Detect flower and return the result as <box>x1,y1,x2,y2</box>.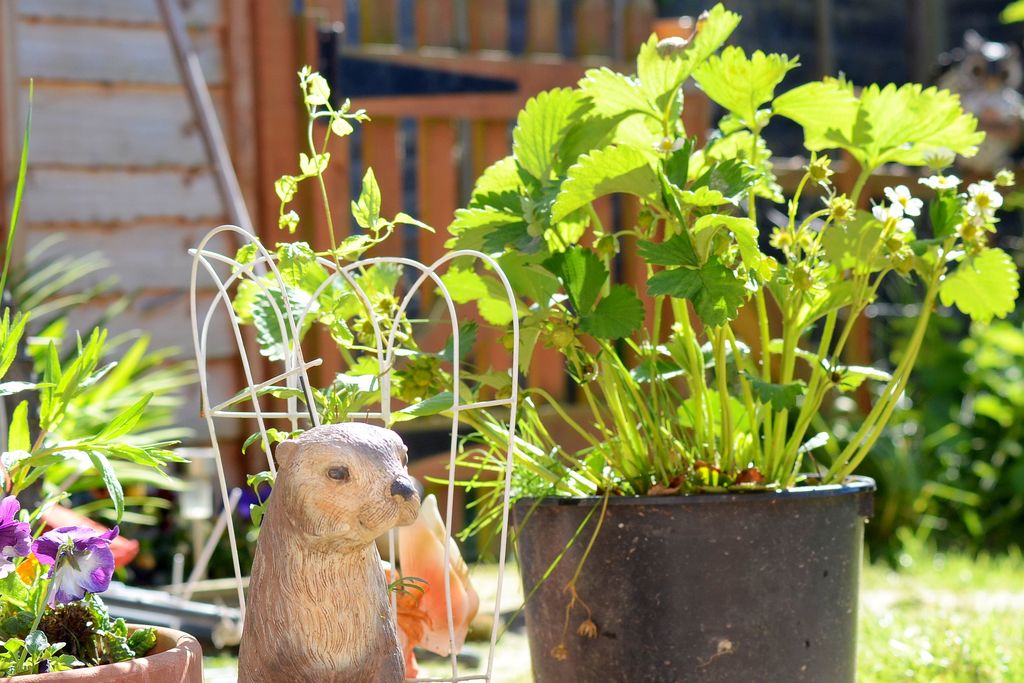
<box>875,204,917,232</box>.
